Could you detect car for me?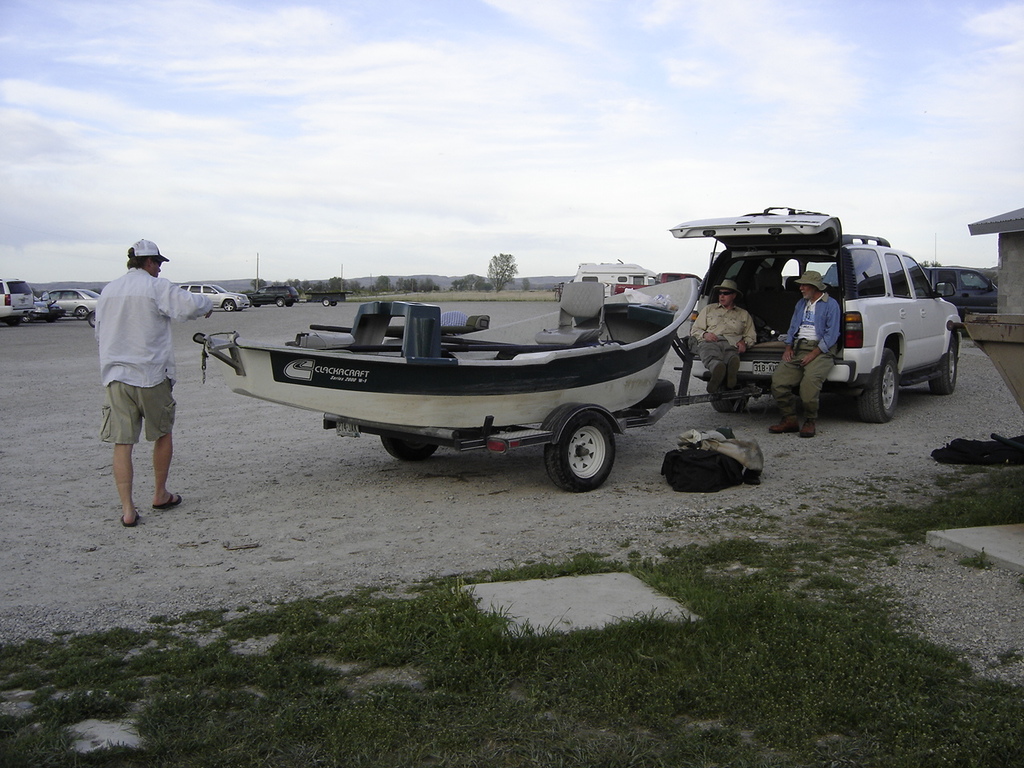
Detection result: l=177, t=282, r=249, b=310.
